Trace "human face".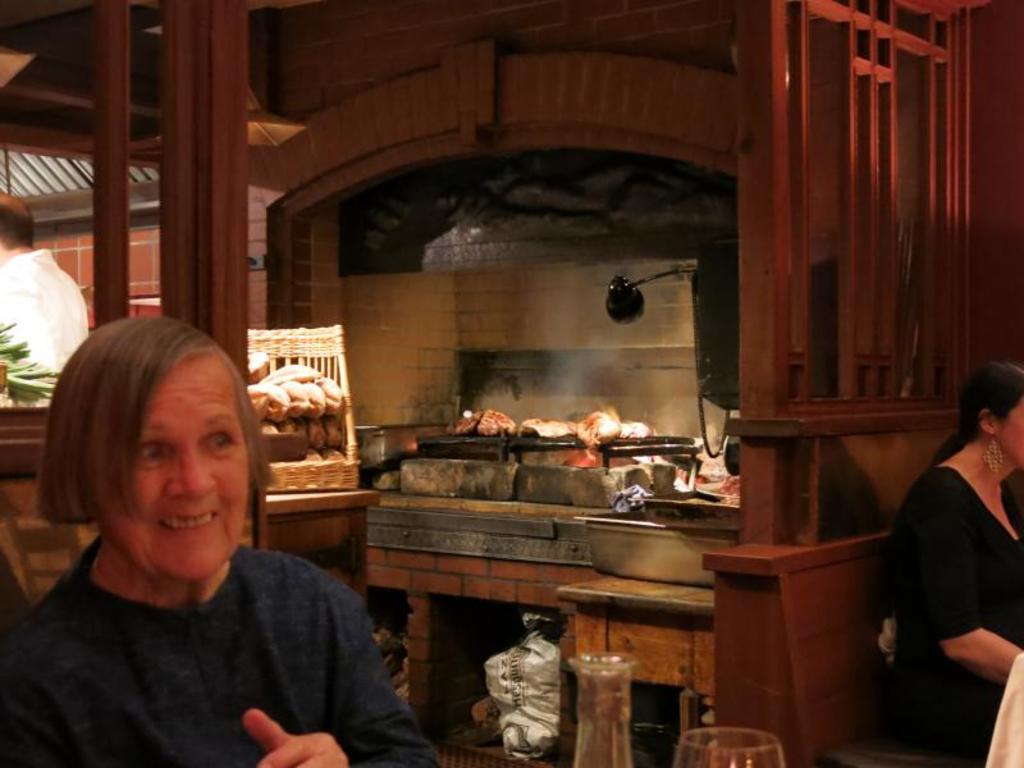
Traced to {"x1": 996, "y1": 396, "x2": 1023, "y2": 465}.
